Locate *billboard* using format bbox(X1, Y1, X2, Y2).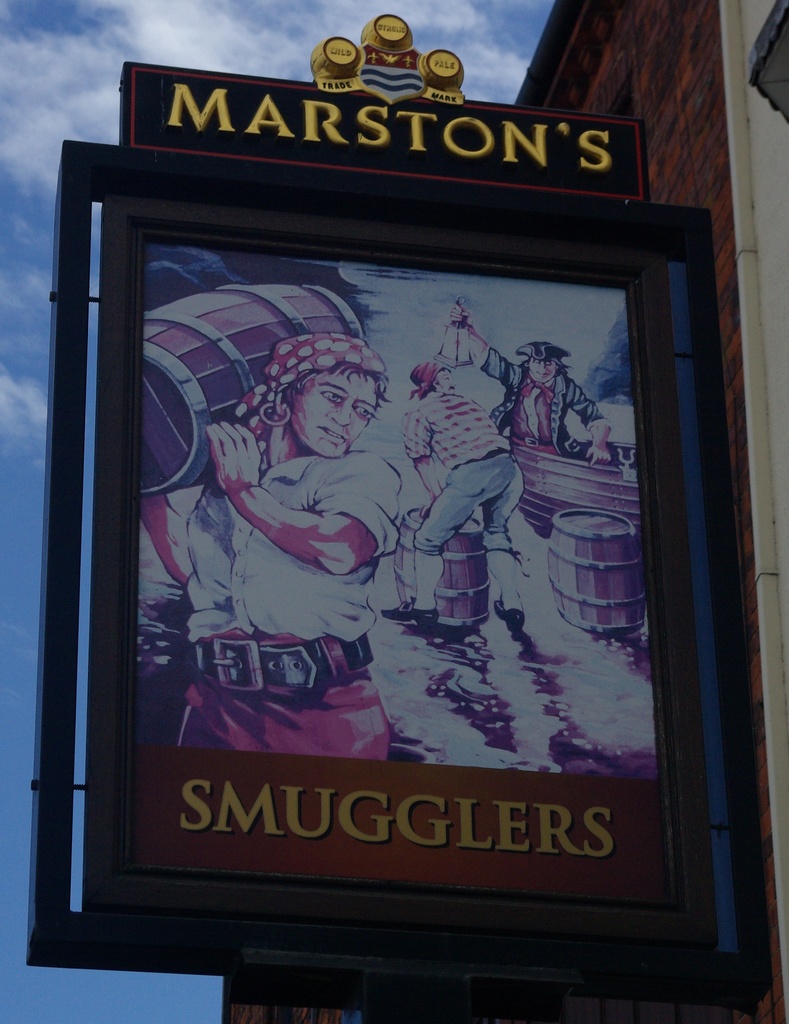
bbox(126, 73, 642, 204).
